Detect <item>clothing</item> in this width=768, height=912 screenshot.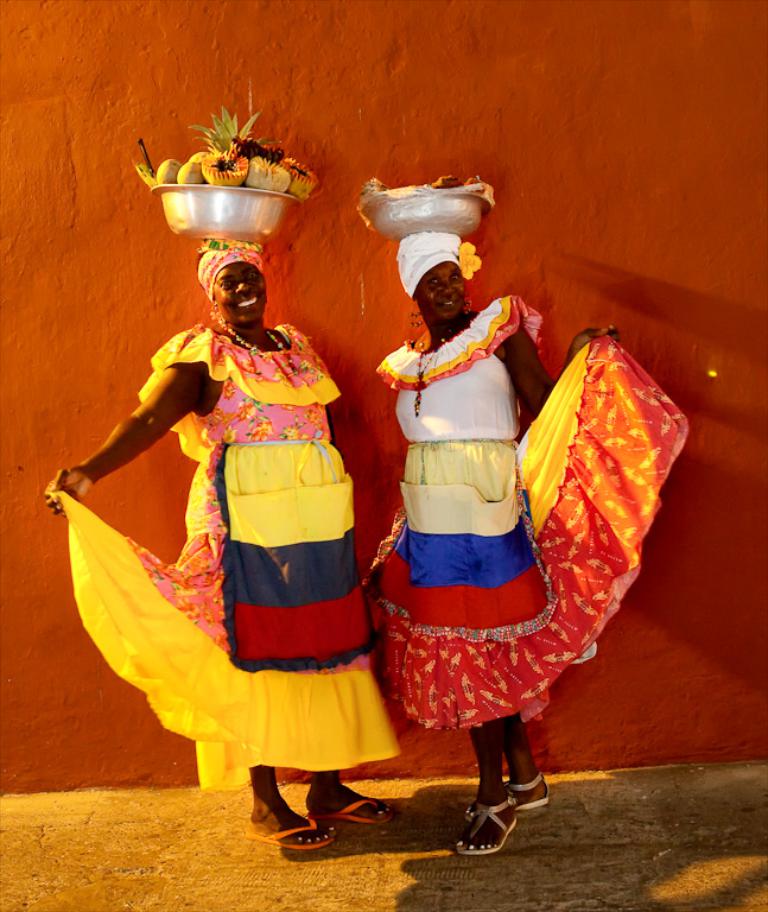
Detection: select_region(104, 291, 406, 773).
